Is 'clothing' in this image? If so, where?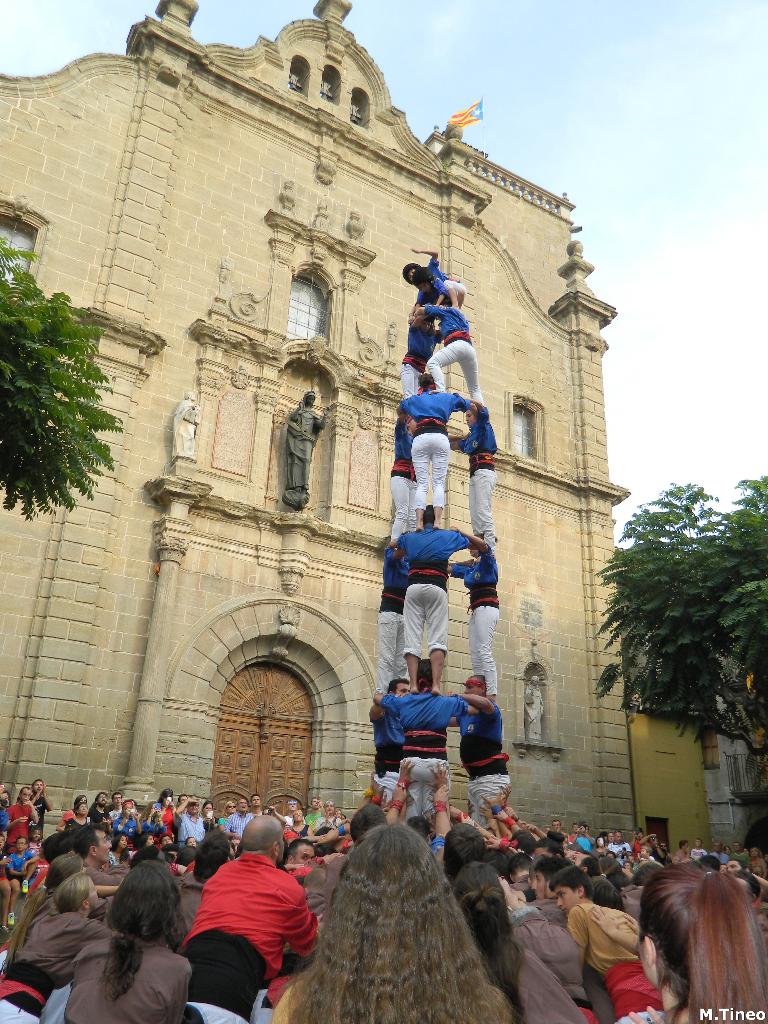
Yes, at x1=506, y1=903, x2=600, y2=1020.
